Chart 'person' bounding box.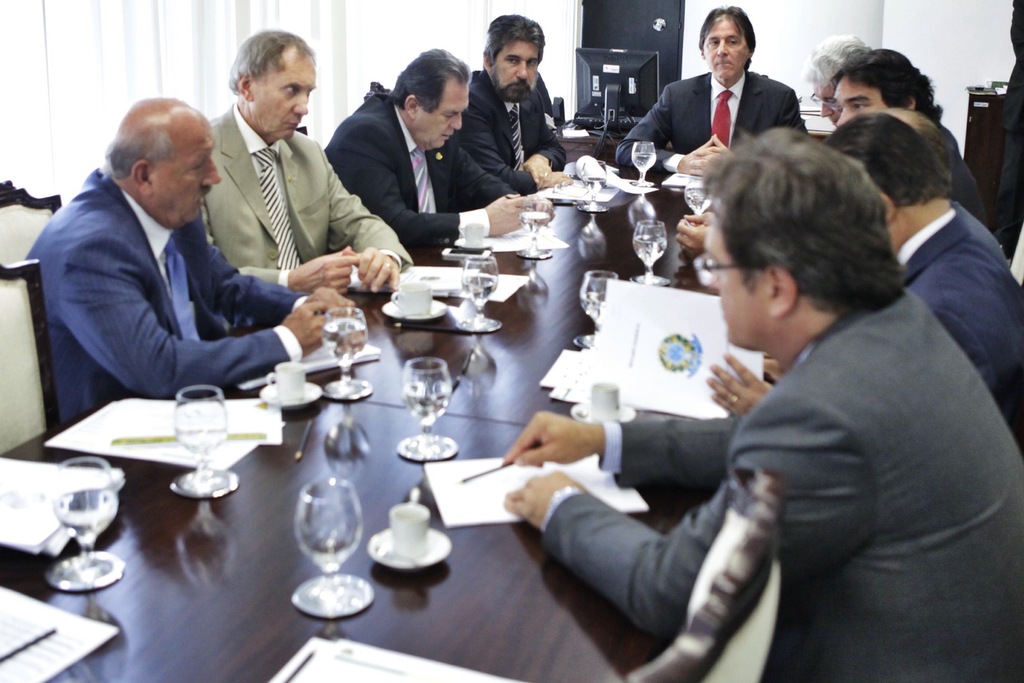
Charted: 700 112 1023 449.
